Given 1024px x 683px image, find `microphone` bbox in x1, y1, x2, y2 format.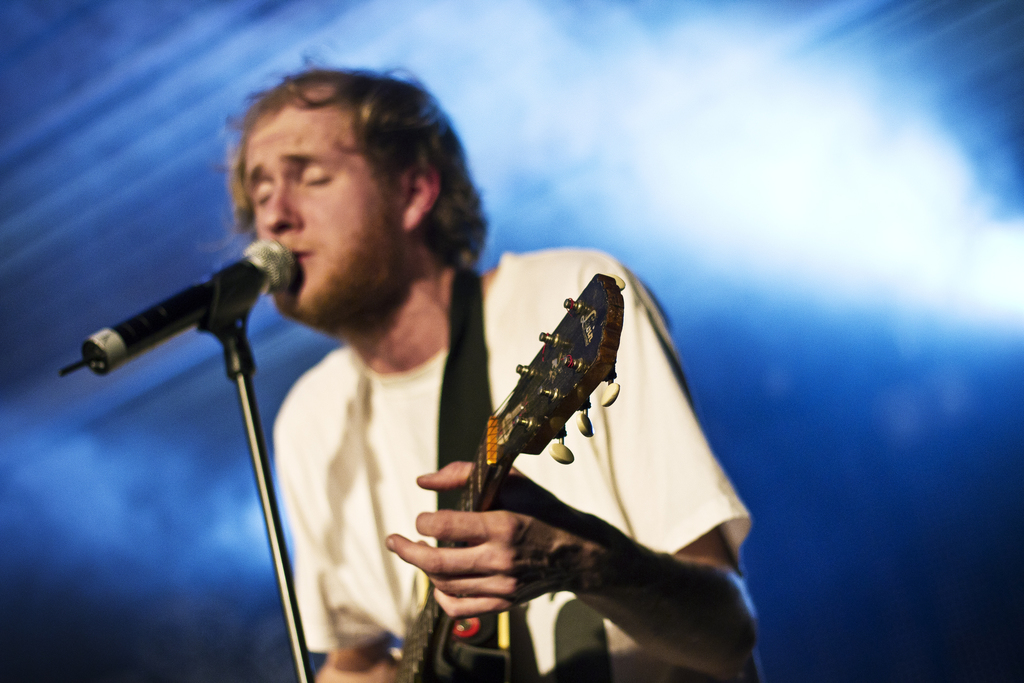
54, 236, 305, 388.
